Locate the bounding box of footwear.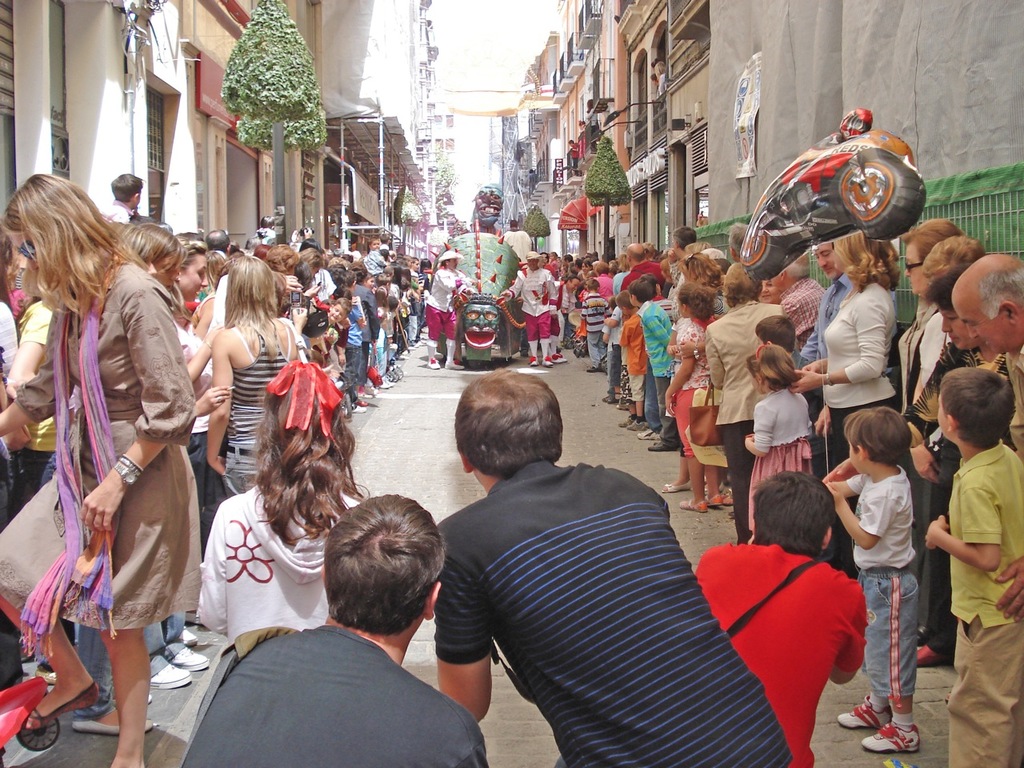
Bounding box: bbox=[73, 720, 151, 734].
